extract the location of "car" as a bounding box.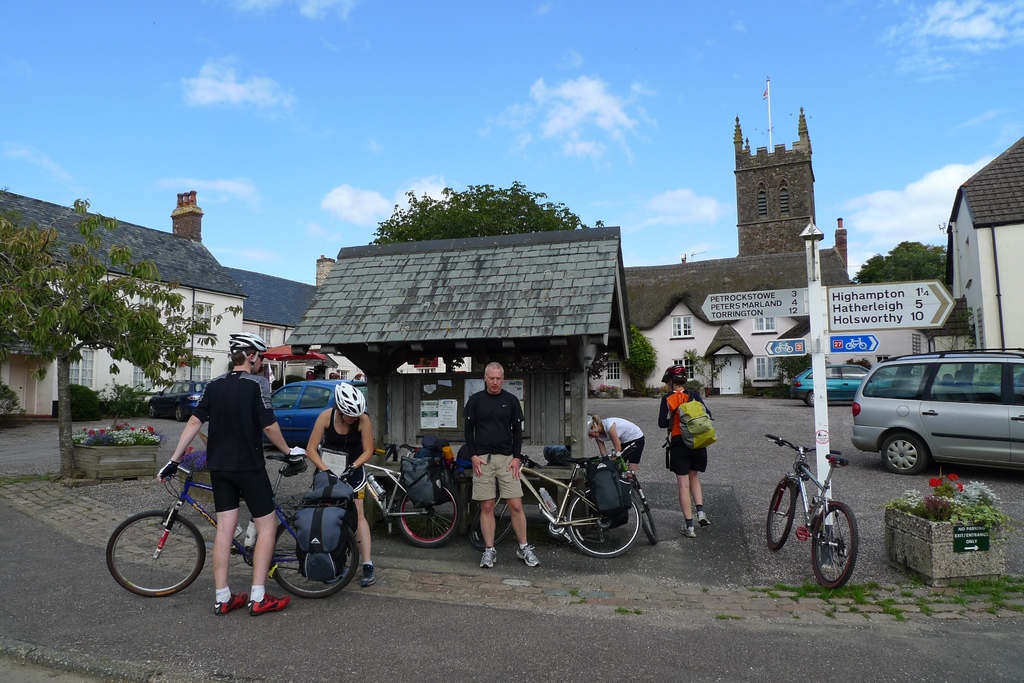
(790,355,891,409).
